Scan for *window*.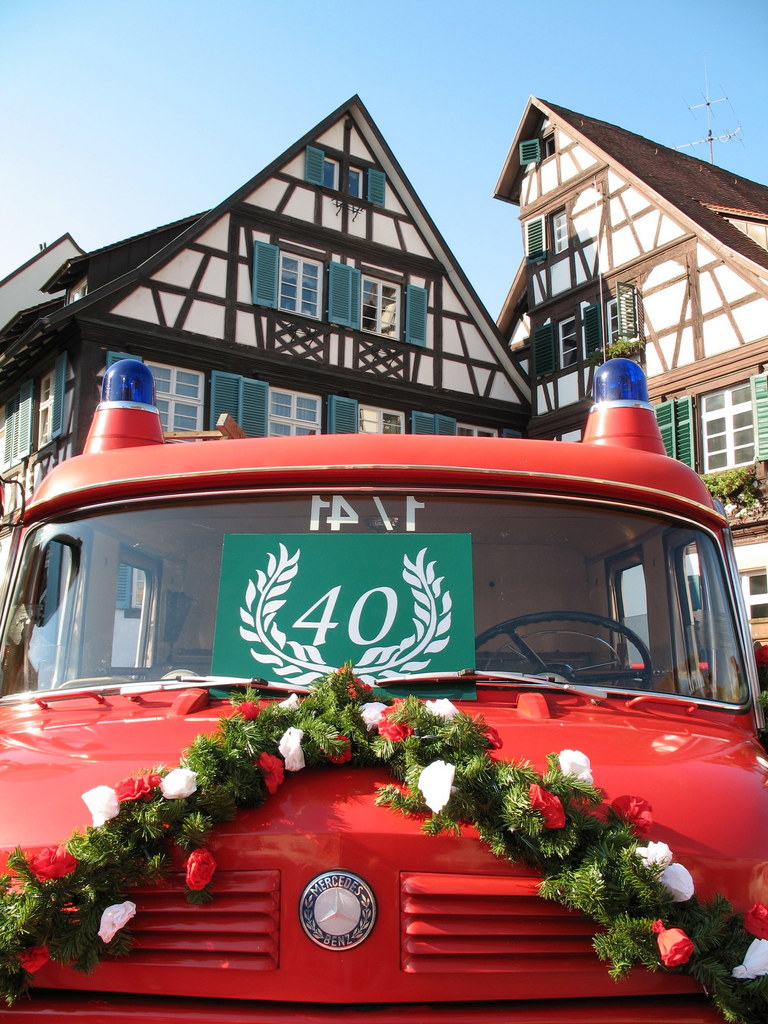
Scan result: left=611, top=285, right=645, bottom=349.
